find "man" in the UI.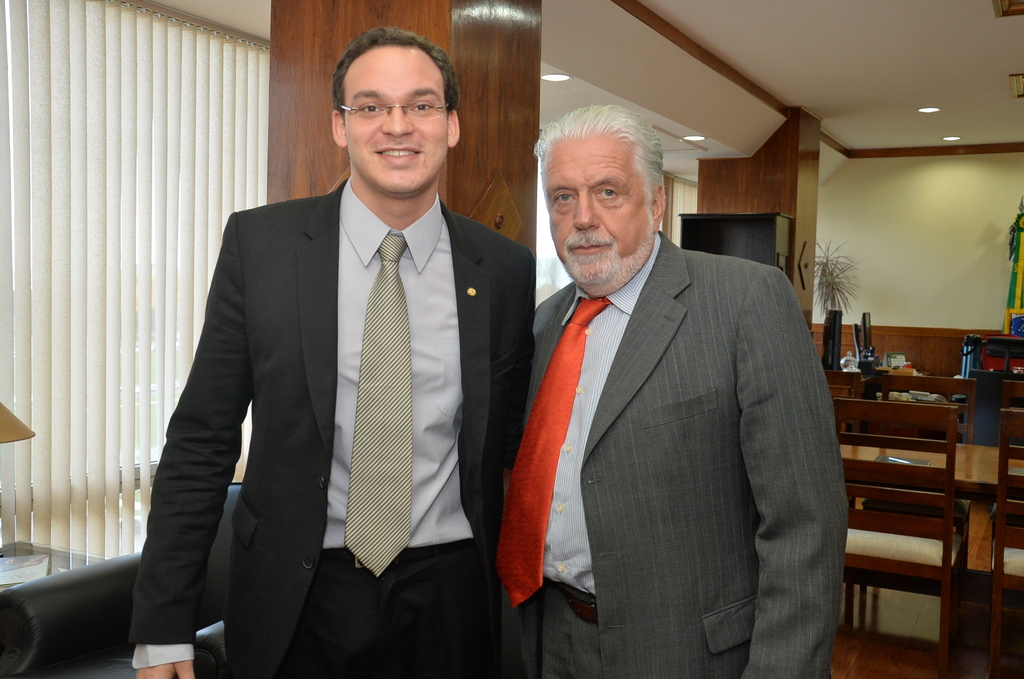
UI element at (x1=477, y1=104, x2=851, y2=655).
